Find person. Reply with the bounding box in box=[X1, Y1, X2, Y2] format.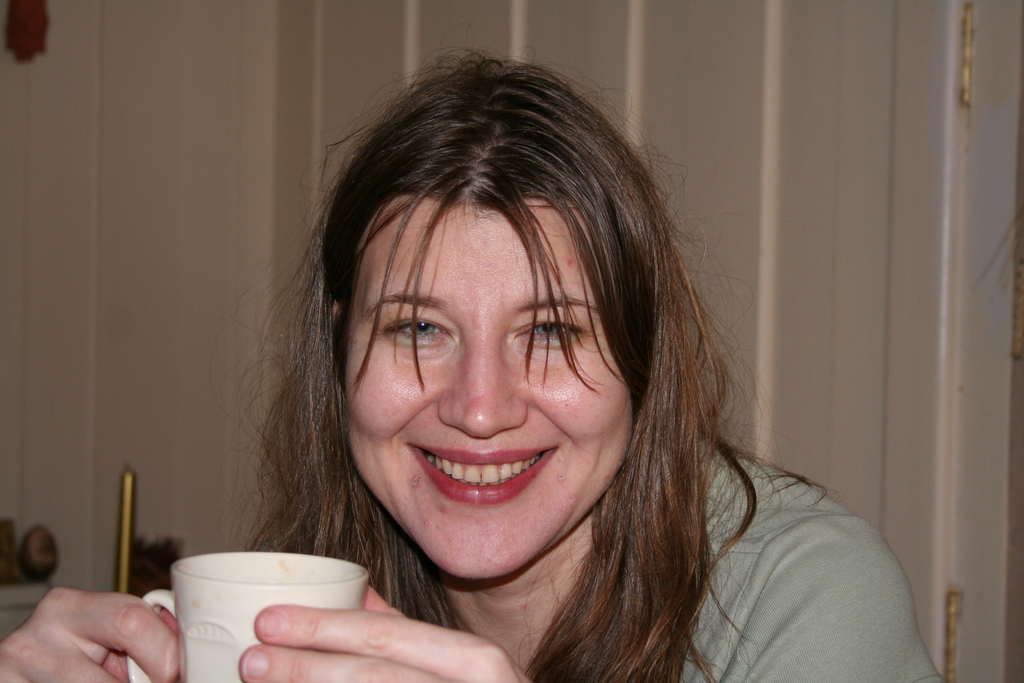
box=[0, 29, 945, 682].
